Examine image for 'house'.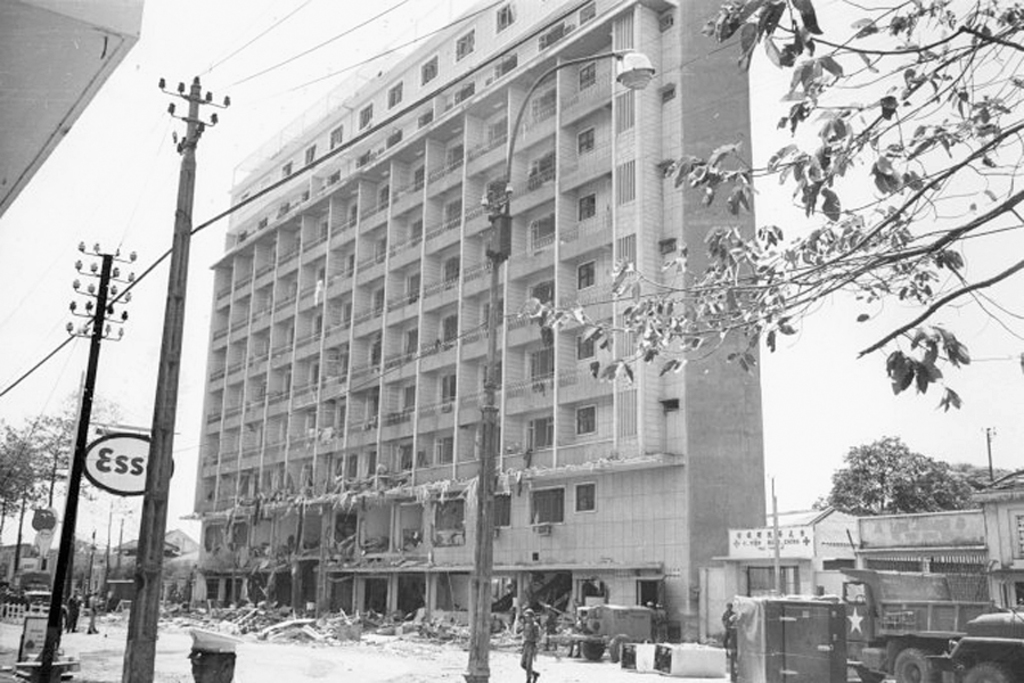
Examination result: (x1=857, y1=464, x2=1023, y2=660).
